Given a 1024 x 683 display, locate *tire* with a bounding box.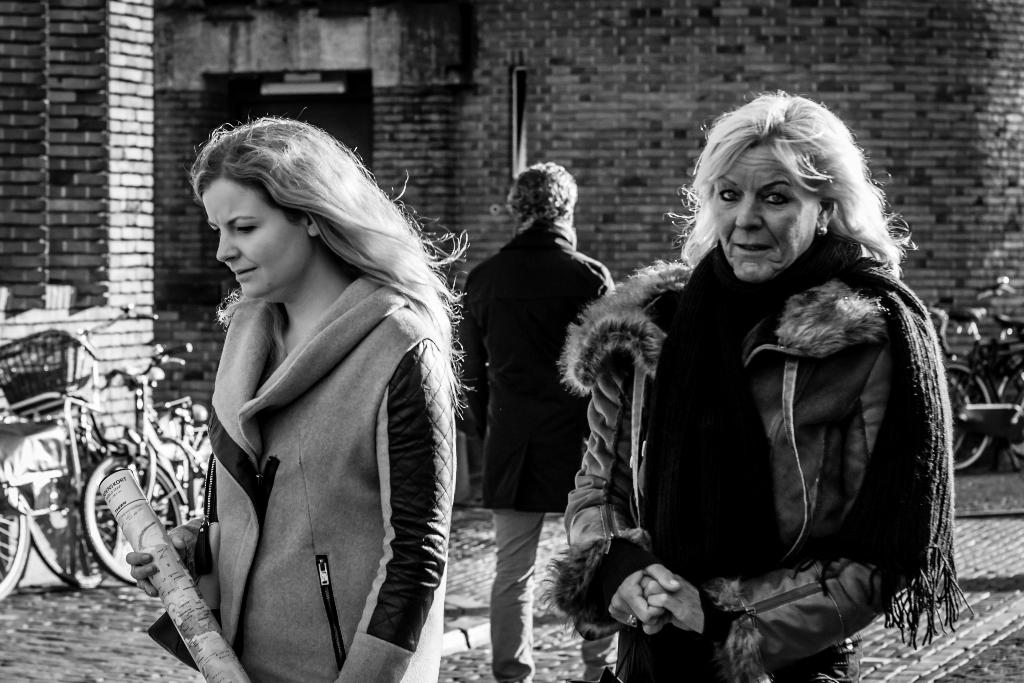
Located: bbox=[949, 361, 995, 472].
